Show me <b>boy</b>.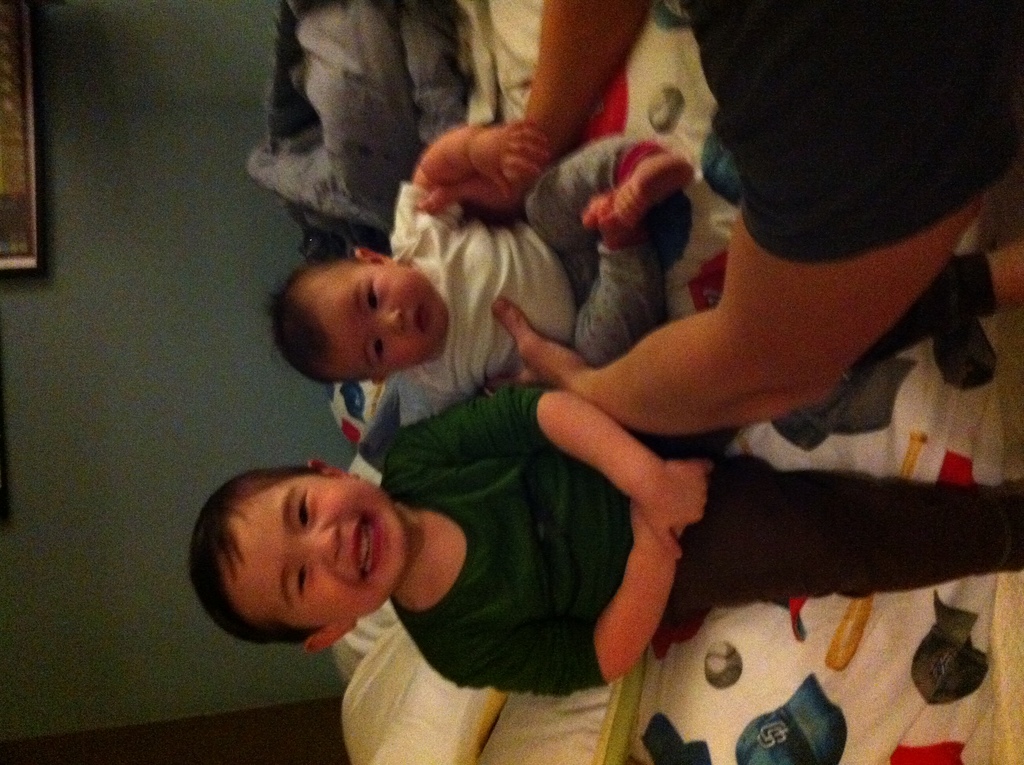
<b>boy</b> is here: Rect(266, 124, 694, 437).
